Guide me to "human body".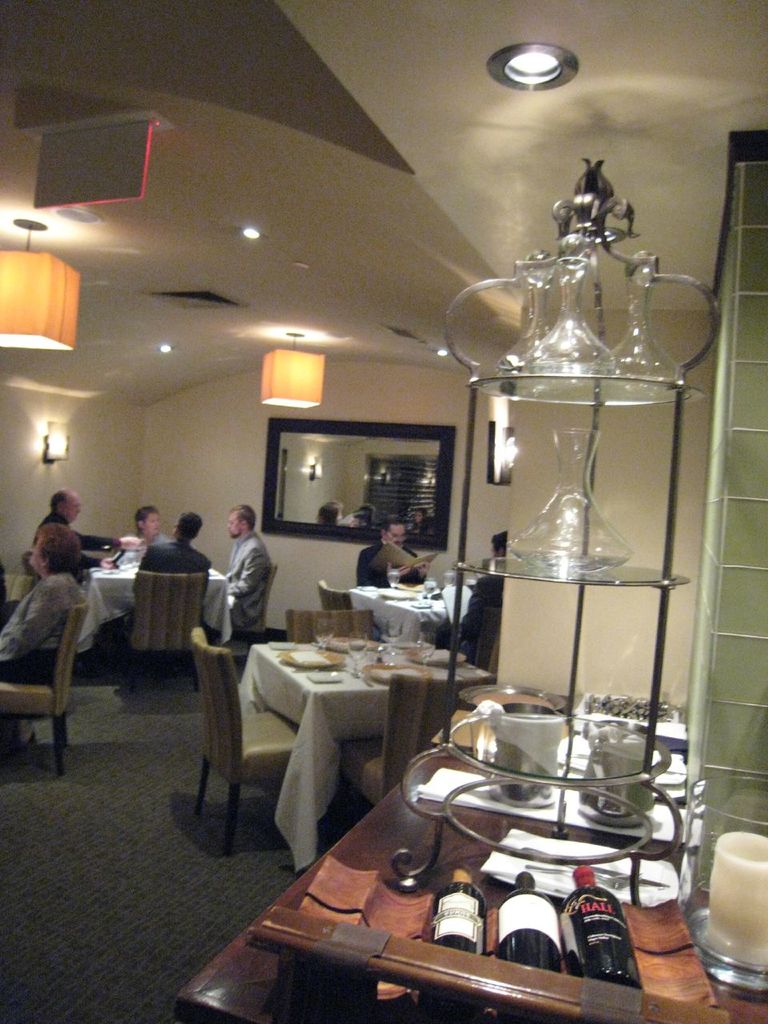
Guidance: l=211, t=504, r=274, b=636.
